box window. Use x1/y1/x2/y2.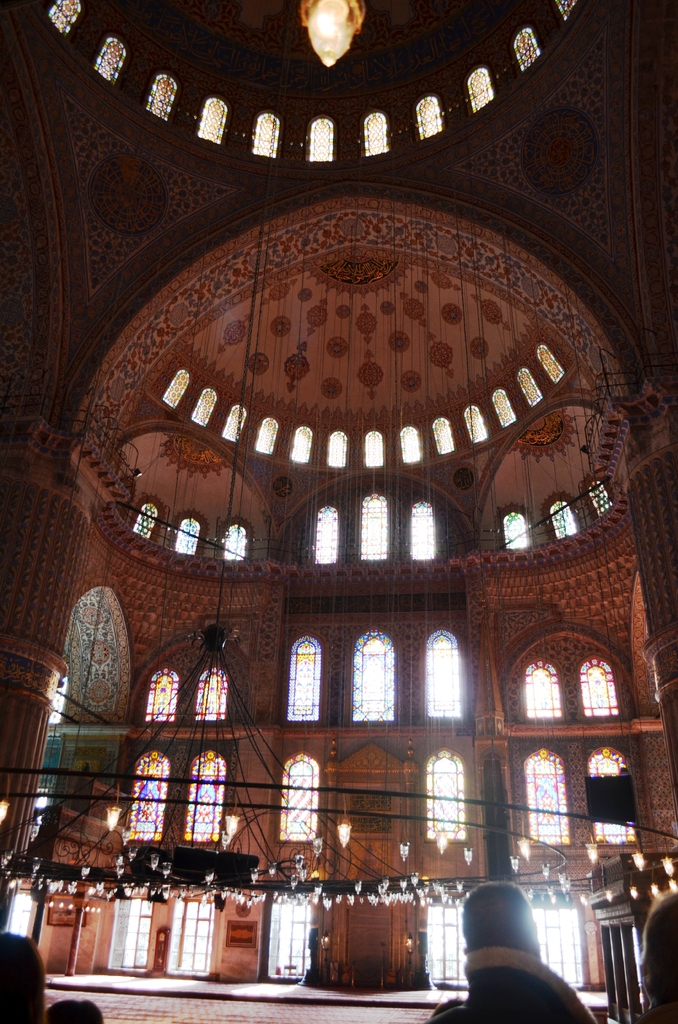
252/414/280/454.
